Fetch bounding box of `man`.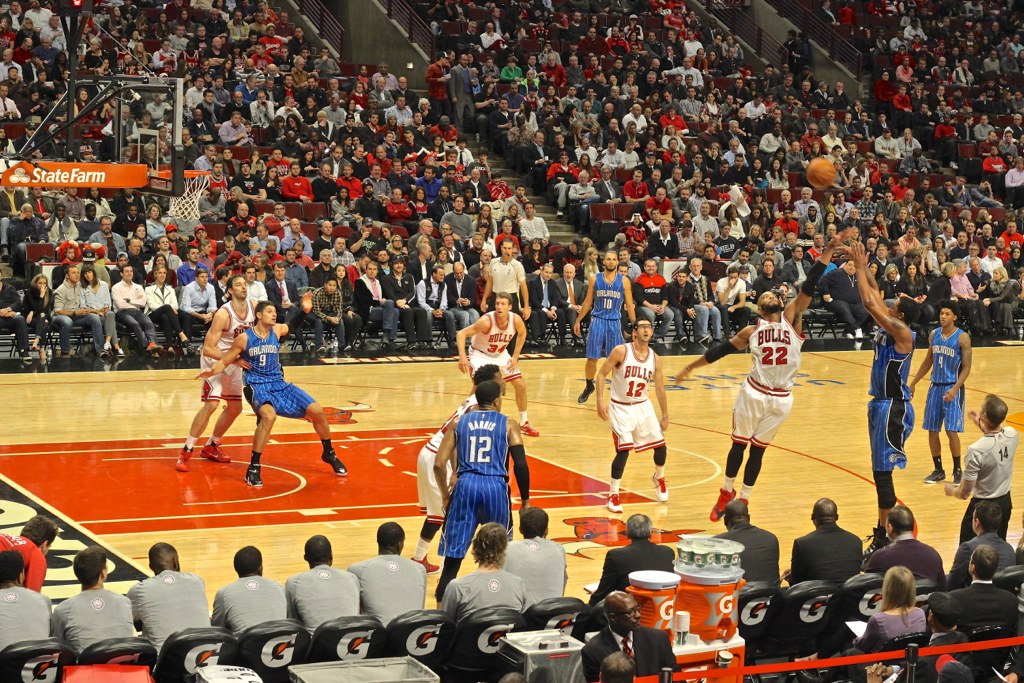
Bbox: pyautogui.locateOnScreen(359, 92, 386, 125).
